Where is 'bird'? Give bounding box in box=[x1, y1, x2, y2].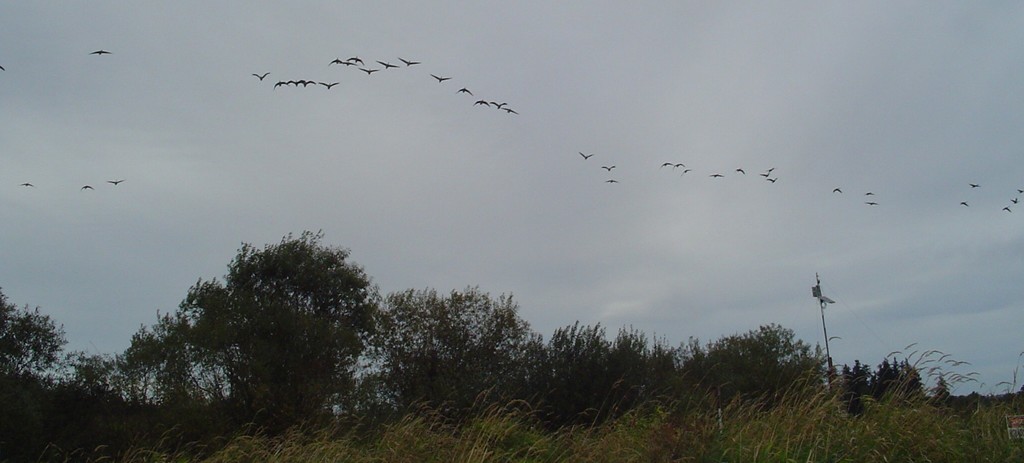
box=[769, 177, 780, 185].
